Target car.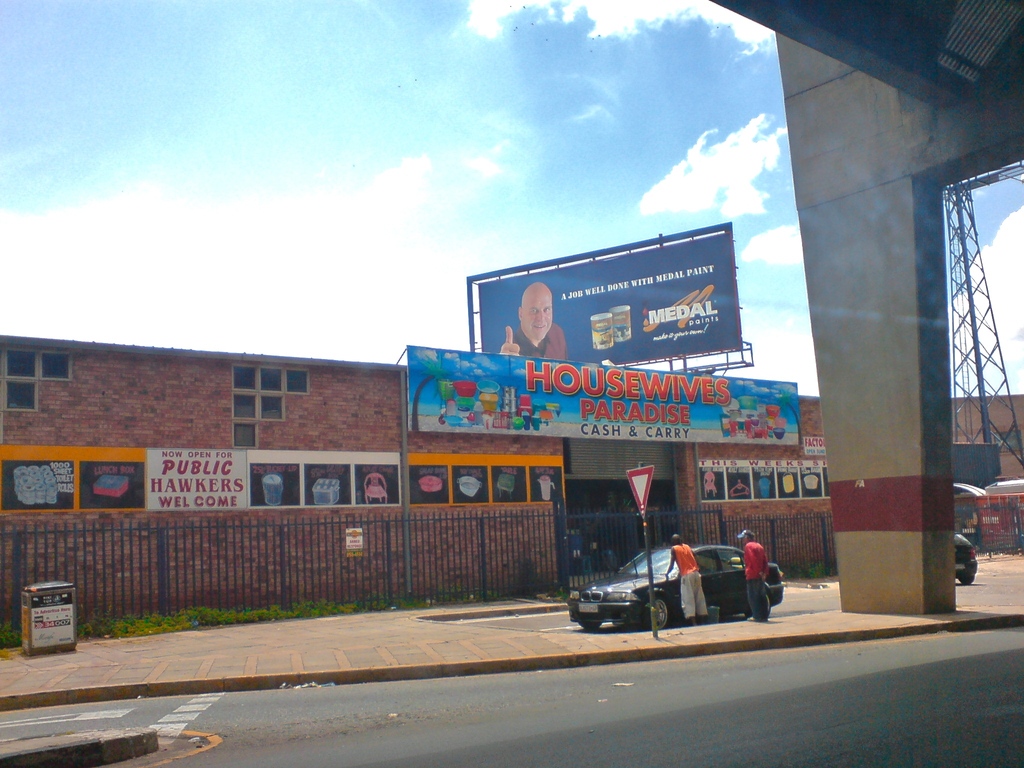
Target region: l=557, t=545, r=778, b=630.
